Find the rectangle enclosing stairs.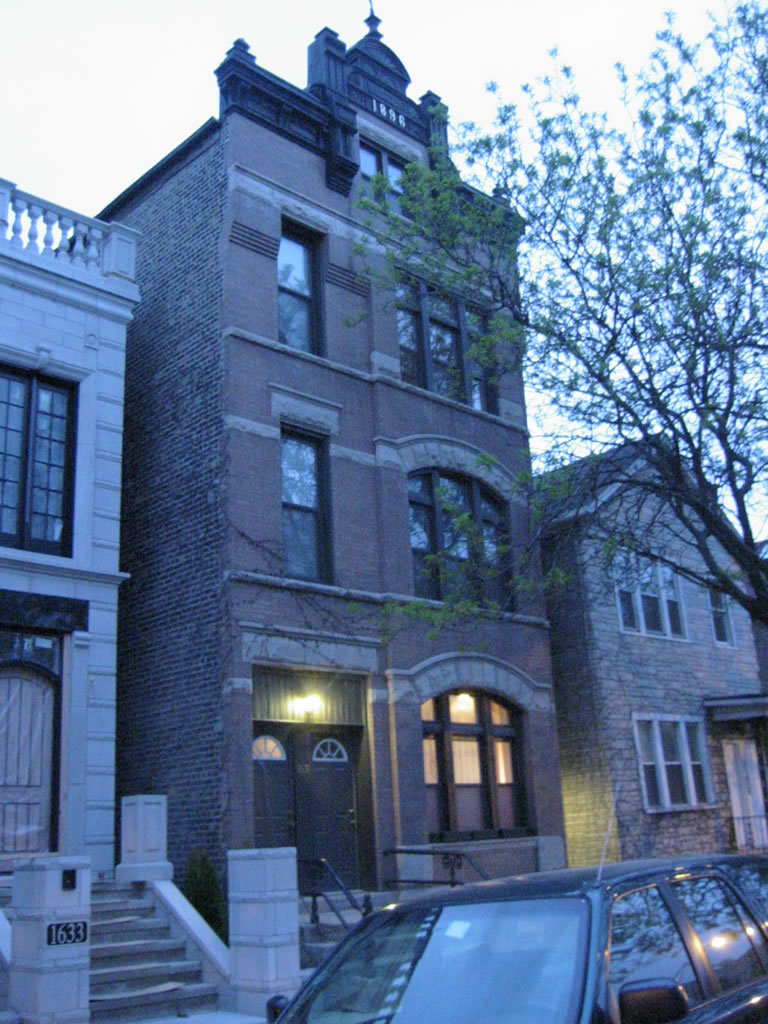
bbox=[300, 918, 367, 968].
